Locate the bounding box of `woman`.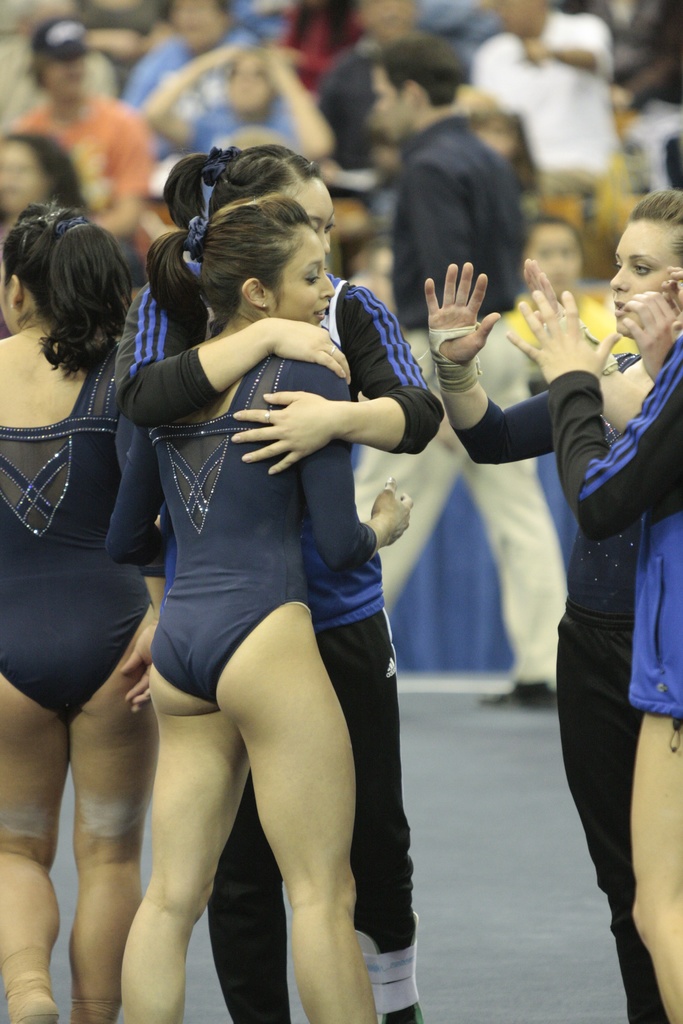
Bounding box: (7, 12, 151, 284).
